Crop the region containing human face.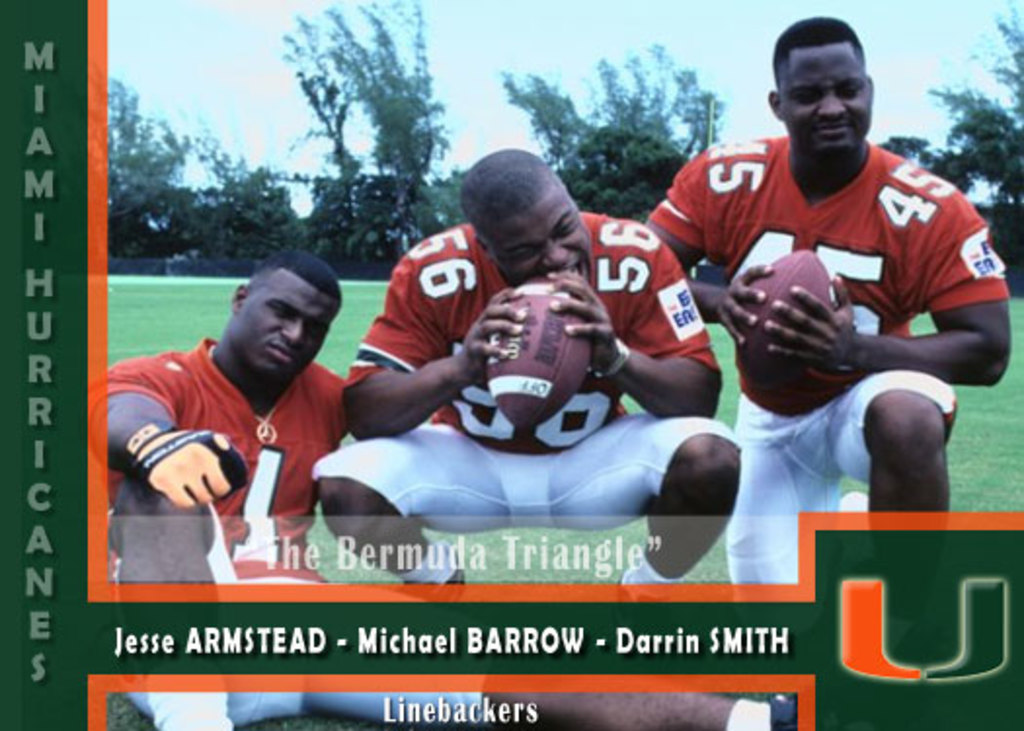
Crop region: detection(252, 279, 337, 388).
